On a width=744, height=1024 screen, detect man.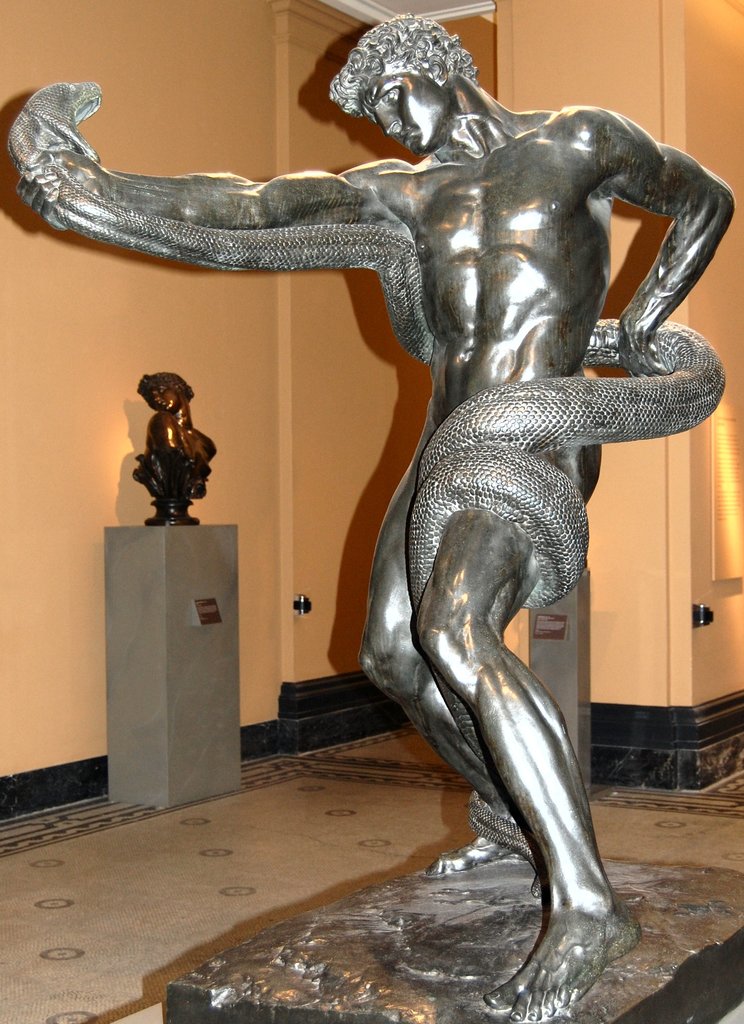
rect(15, 10, 737, 1023).
